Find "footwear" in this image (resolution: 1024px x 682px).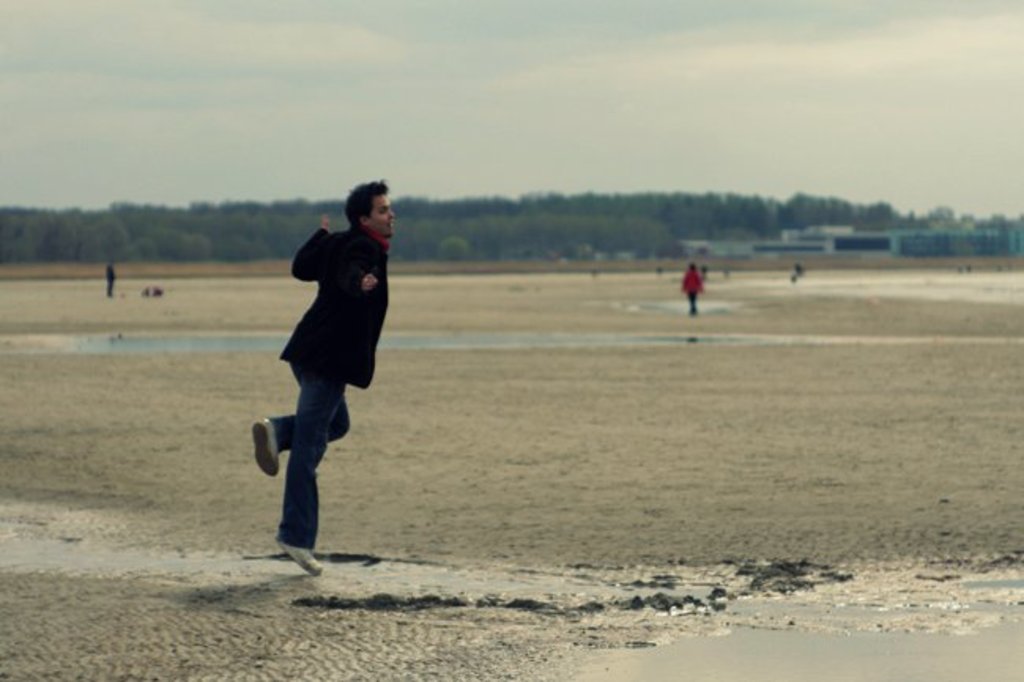
{"x1": 279, "y1": 542, "x2": 325, "y2": 576}.
